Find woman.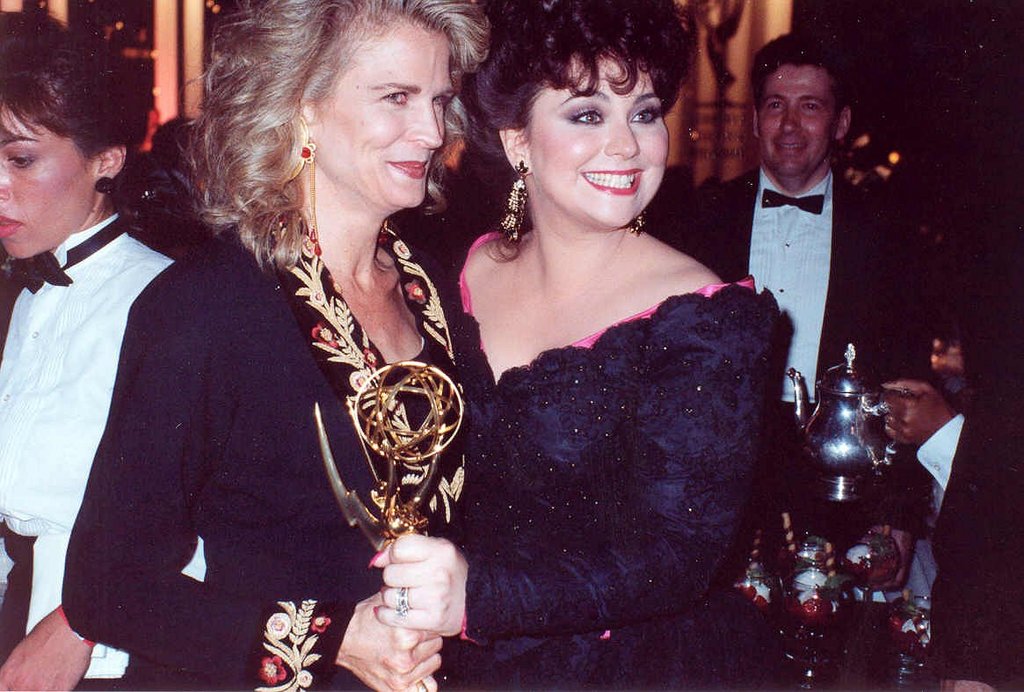
[x1=88, y1=18, x2=504, y2=667].
